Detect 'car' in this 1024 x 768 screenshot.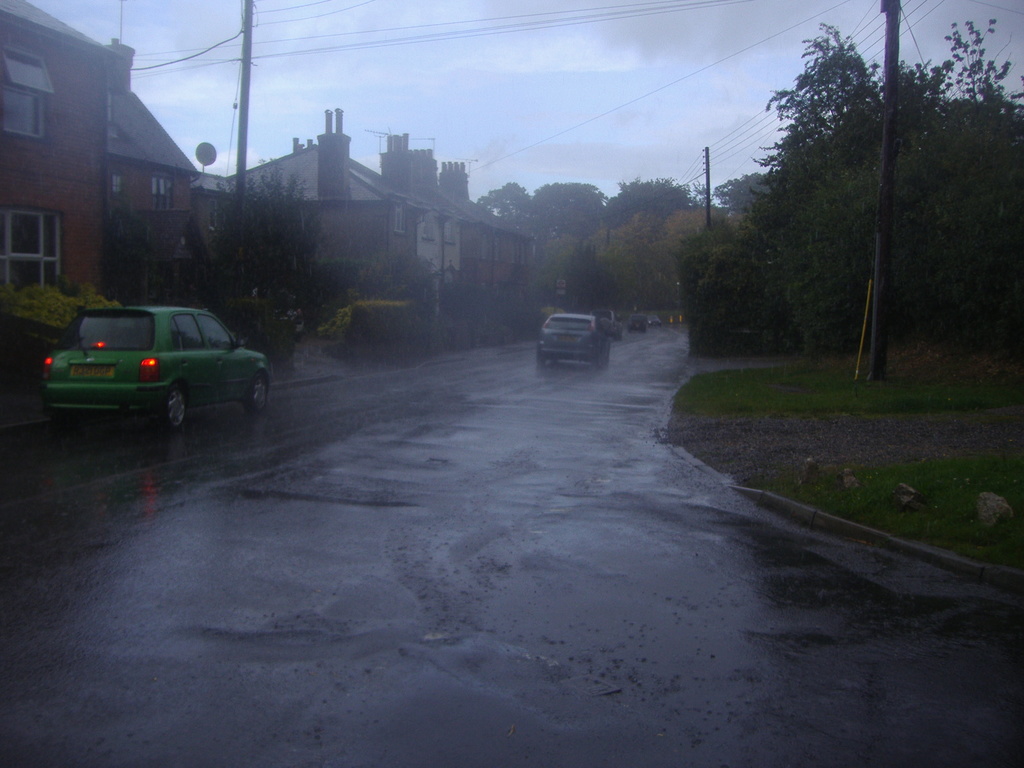
Detection: box=[533, 310, 616, 376].
